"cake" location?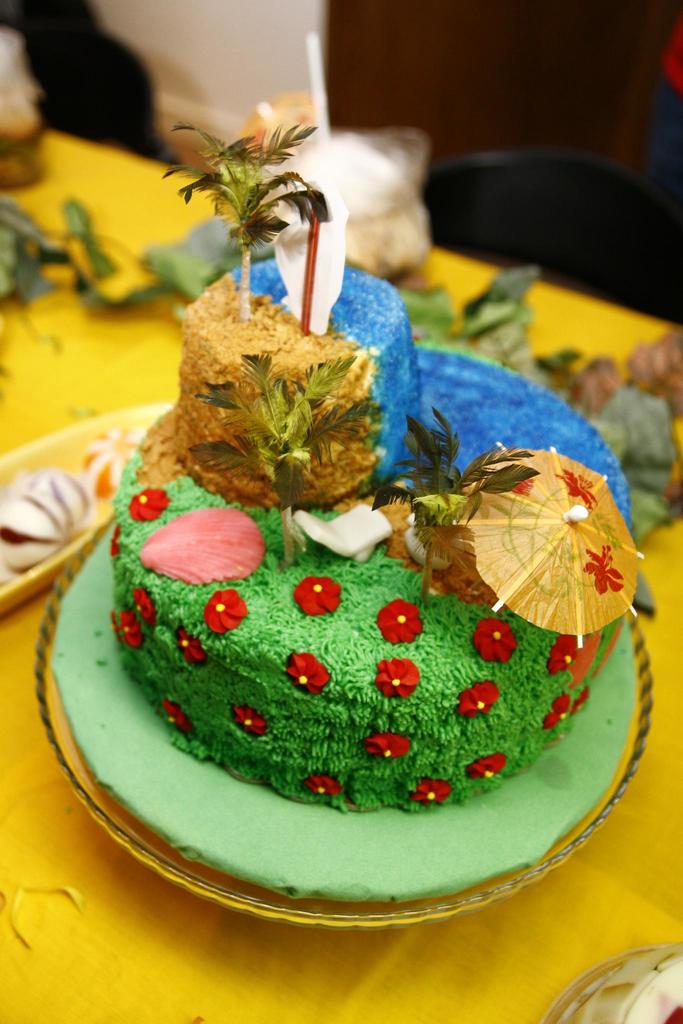
rect(110, 147, 632, 812)
